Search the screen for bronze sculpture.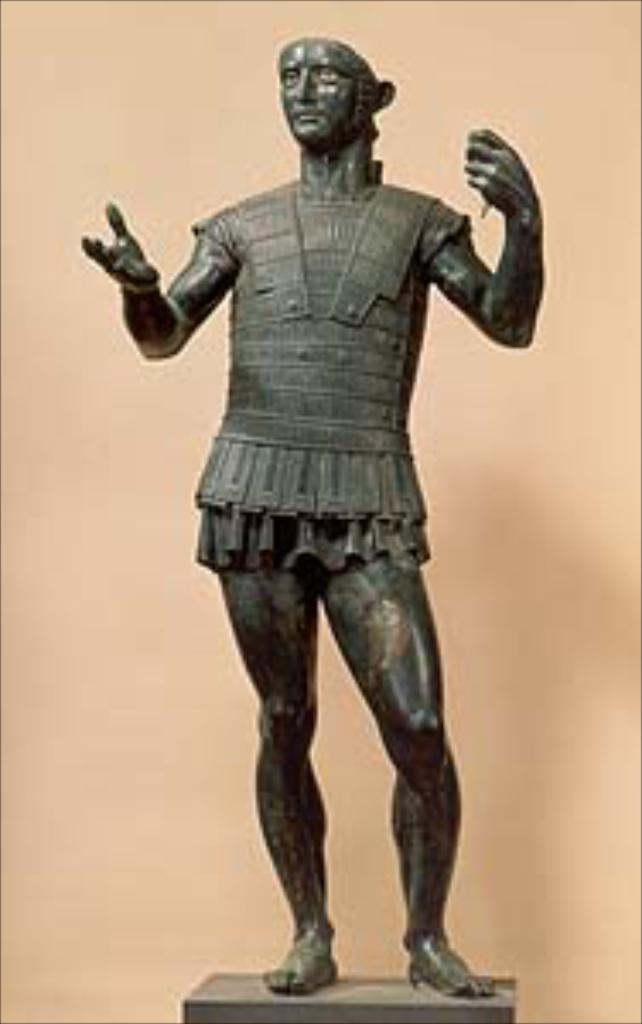
Found at {"left": 61, "top": 31, "right": 546, "bottom": 997}.
